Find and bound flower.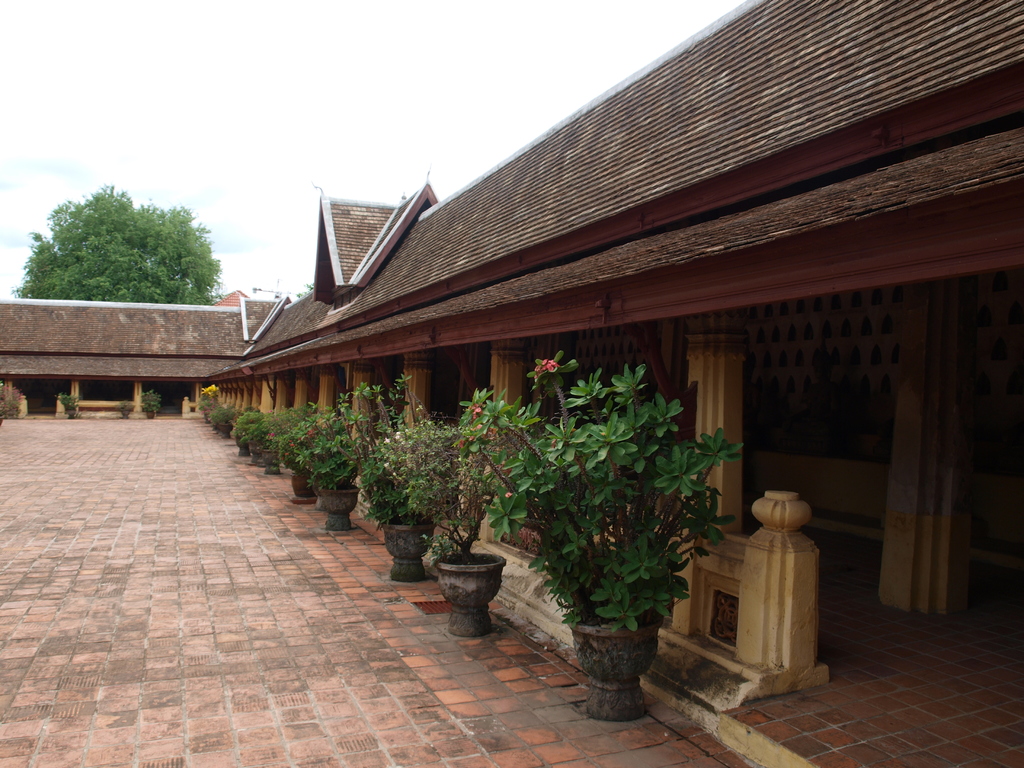
Bound: <box>380,436,392,445</box>.
